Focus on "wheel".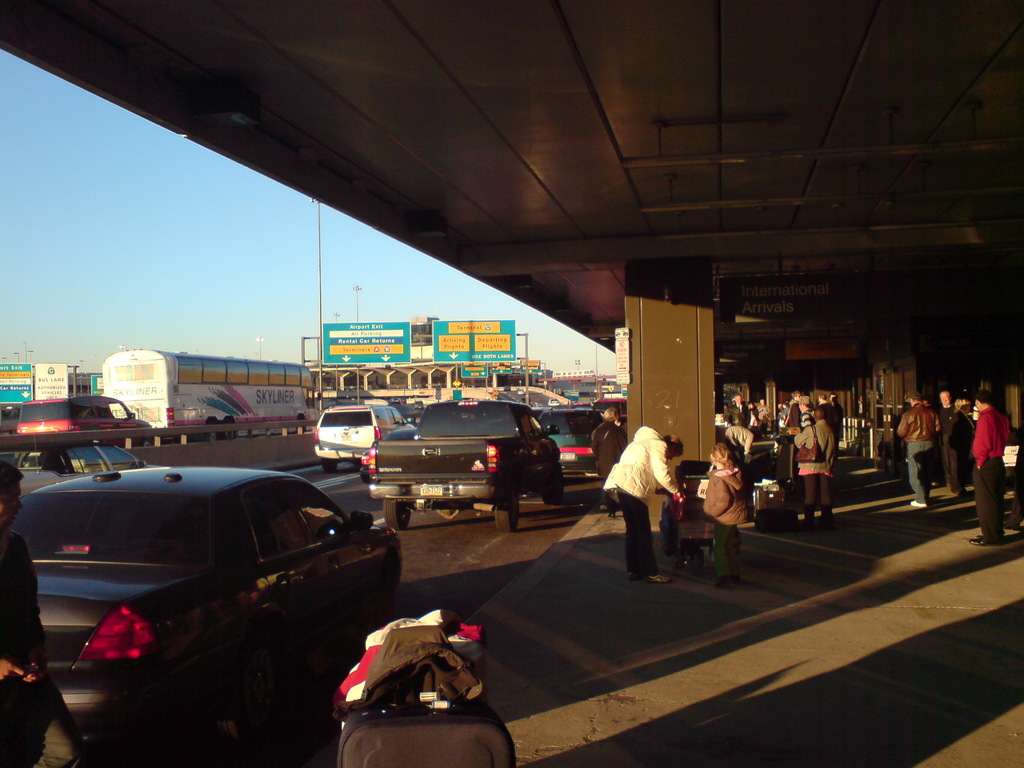
Focused at (381,499,413,532).
